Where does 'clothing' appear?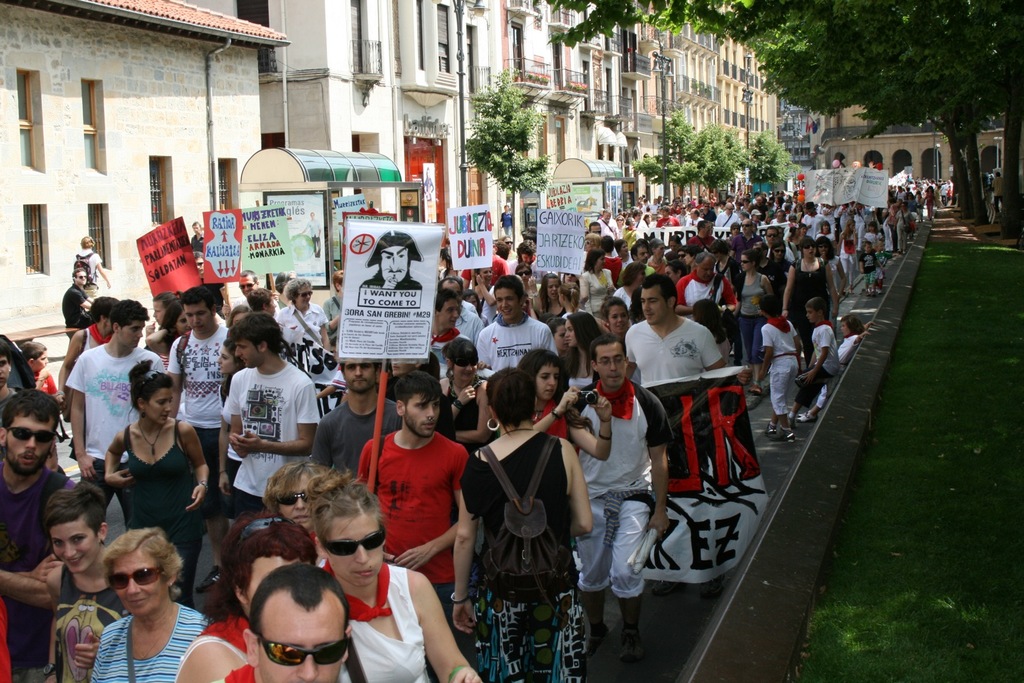
Appears at crop(571, 385, 658, 642).
